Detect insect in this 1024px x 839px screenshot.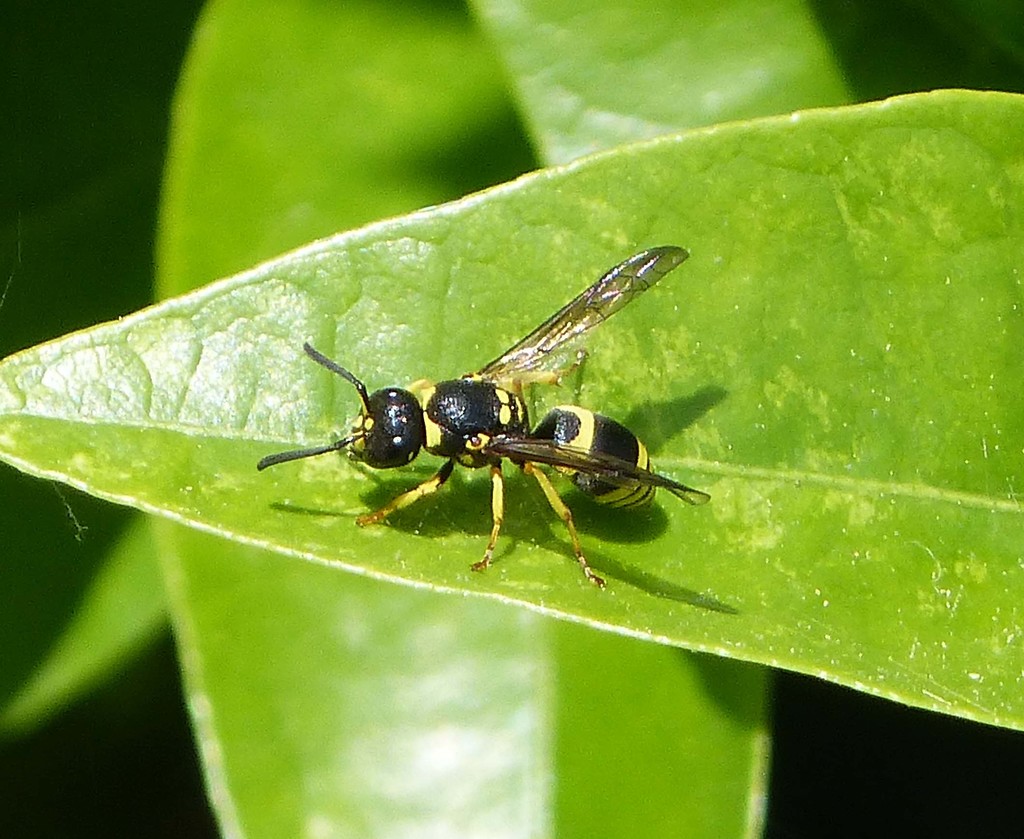
Detection: region(252, 245, 710, 589).
